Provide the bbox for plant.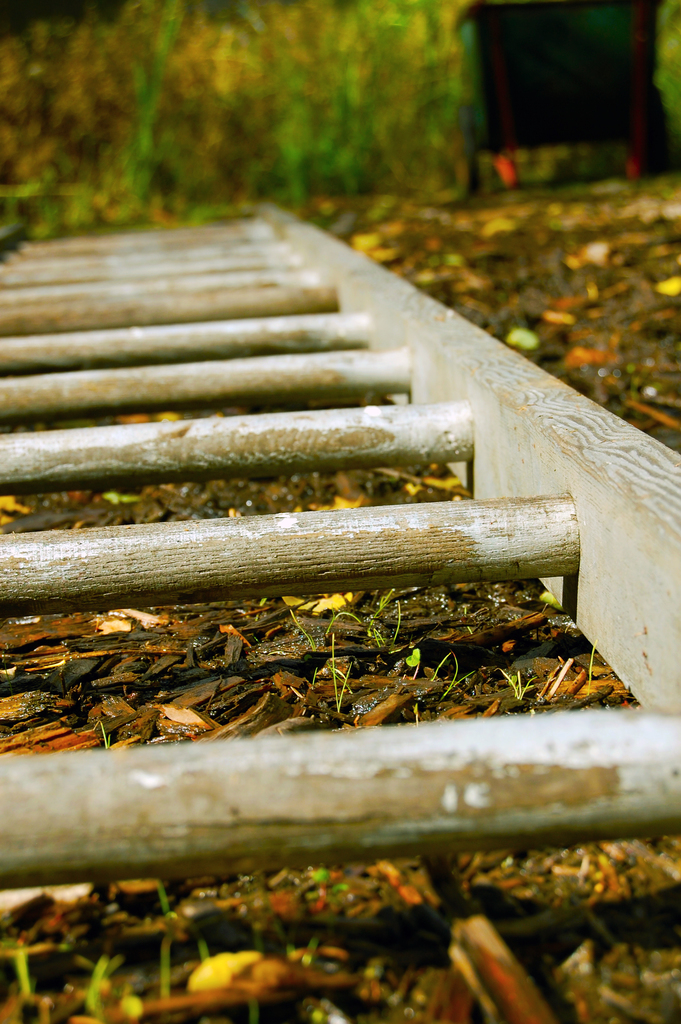
select_region(197, 931, 209, 963).
